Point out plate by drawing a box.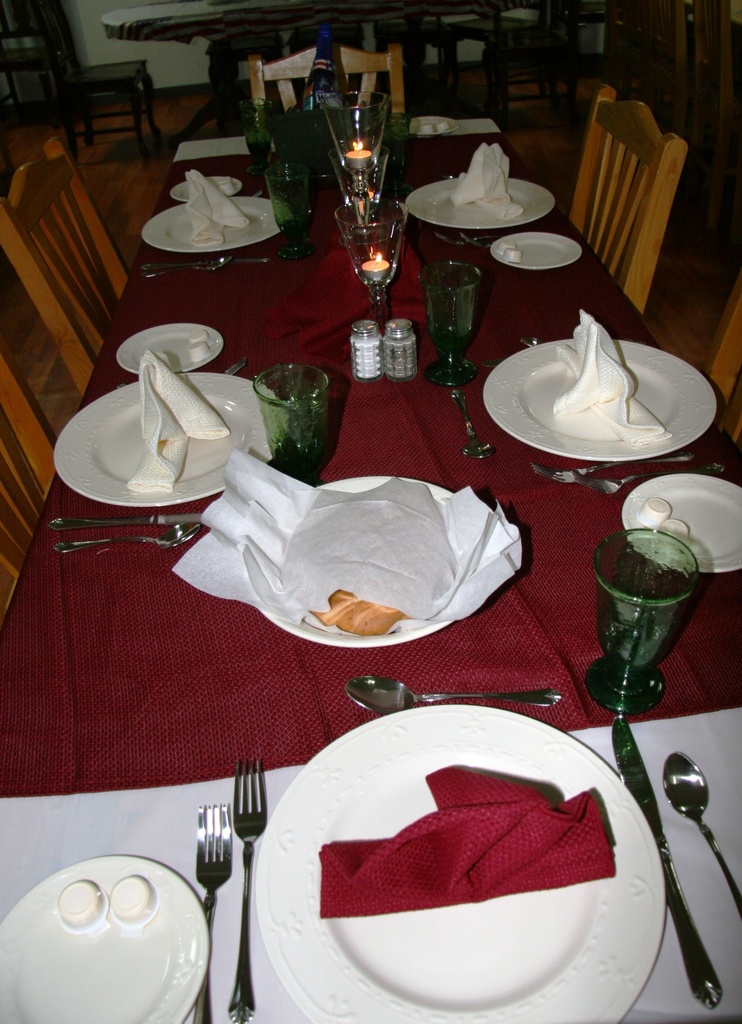
l=107, t=320, r=224, b=388.
